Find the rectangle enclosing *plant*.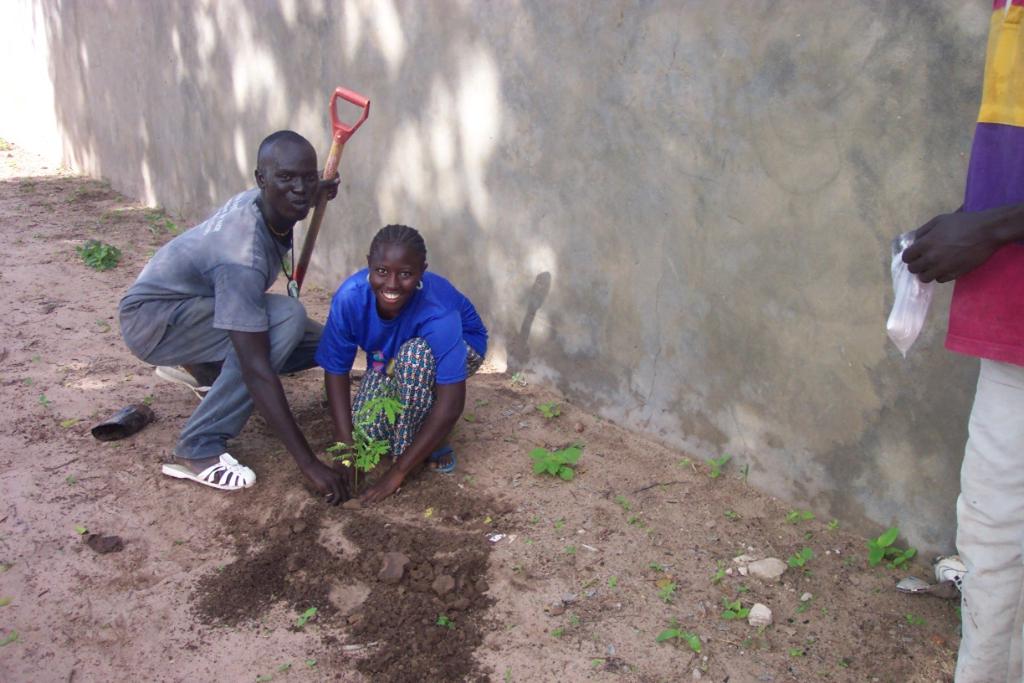
(left=720, top=596, right=750, bottom=619).
